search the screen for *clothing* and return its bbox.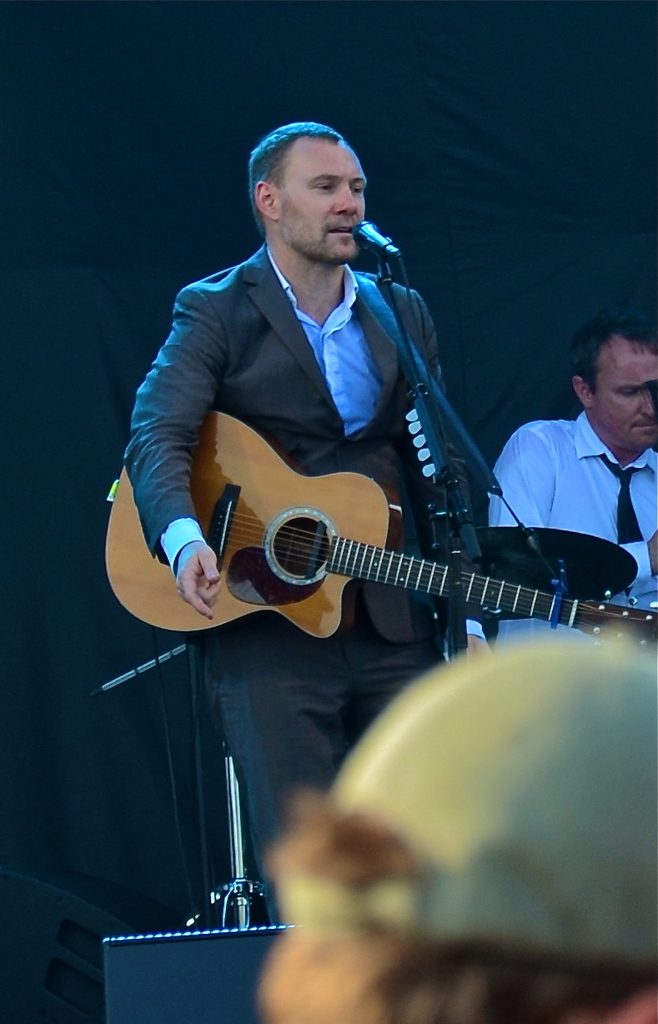
Found: [x1=121, y1=243, x2=447, y2=918].
